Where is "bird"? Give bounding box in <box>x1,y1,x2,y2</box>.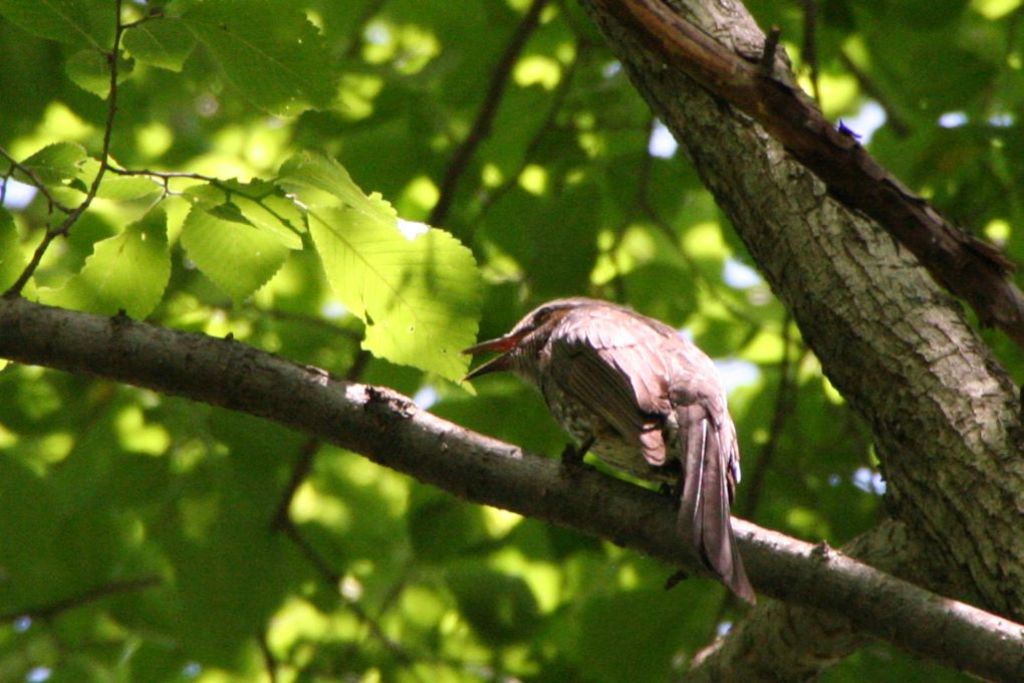
<box>472,305,758,563</box>.
